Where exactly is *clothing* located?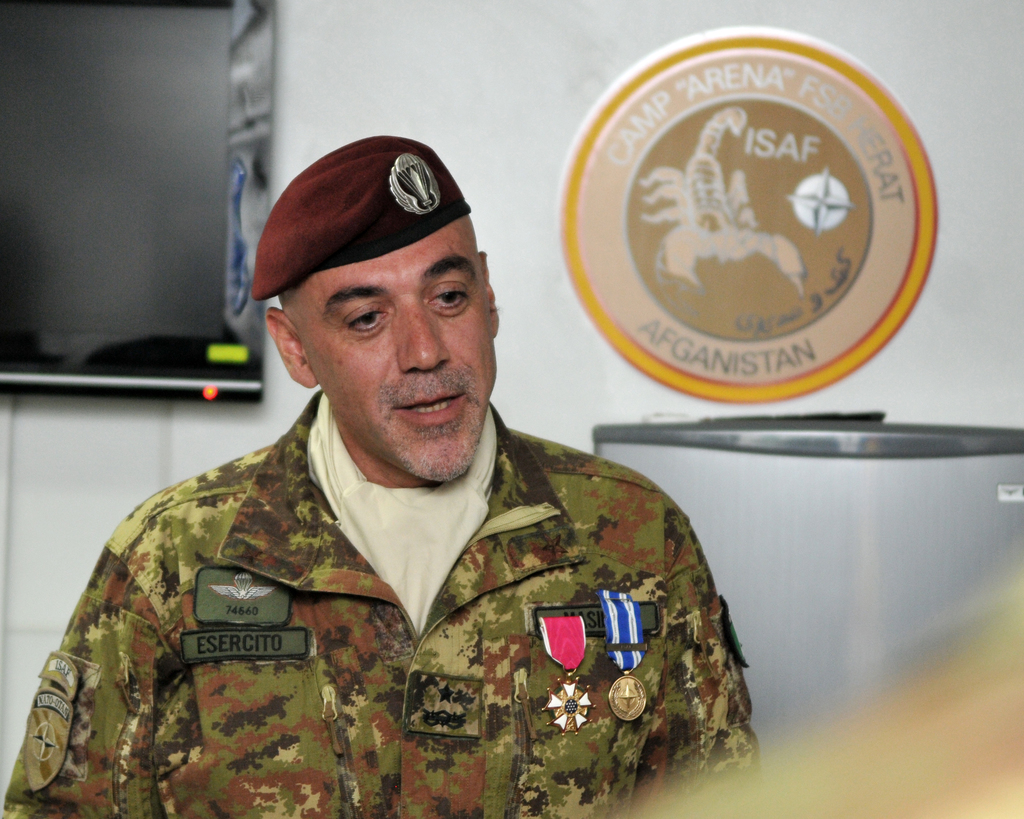
Its bounding box is 11/388/754/811.
